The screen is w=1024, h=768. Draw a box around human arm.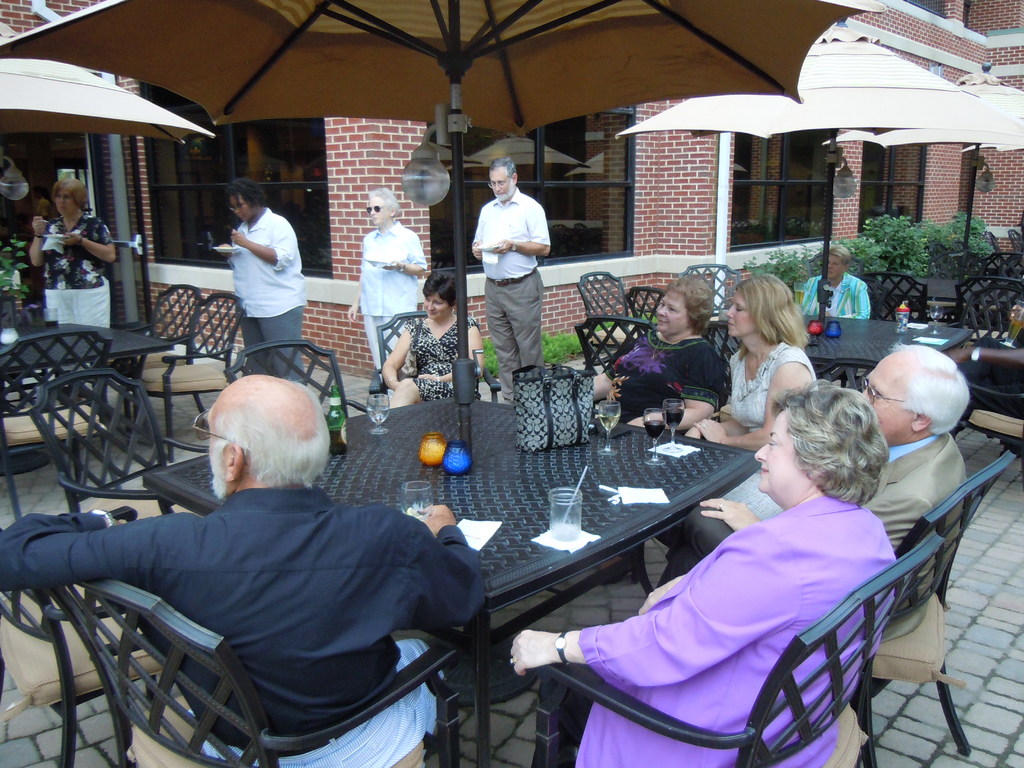
bbox=(508, 529, 805, 677).
